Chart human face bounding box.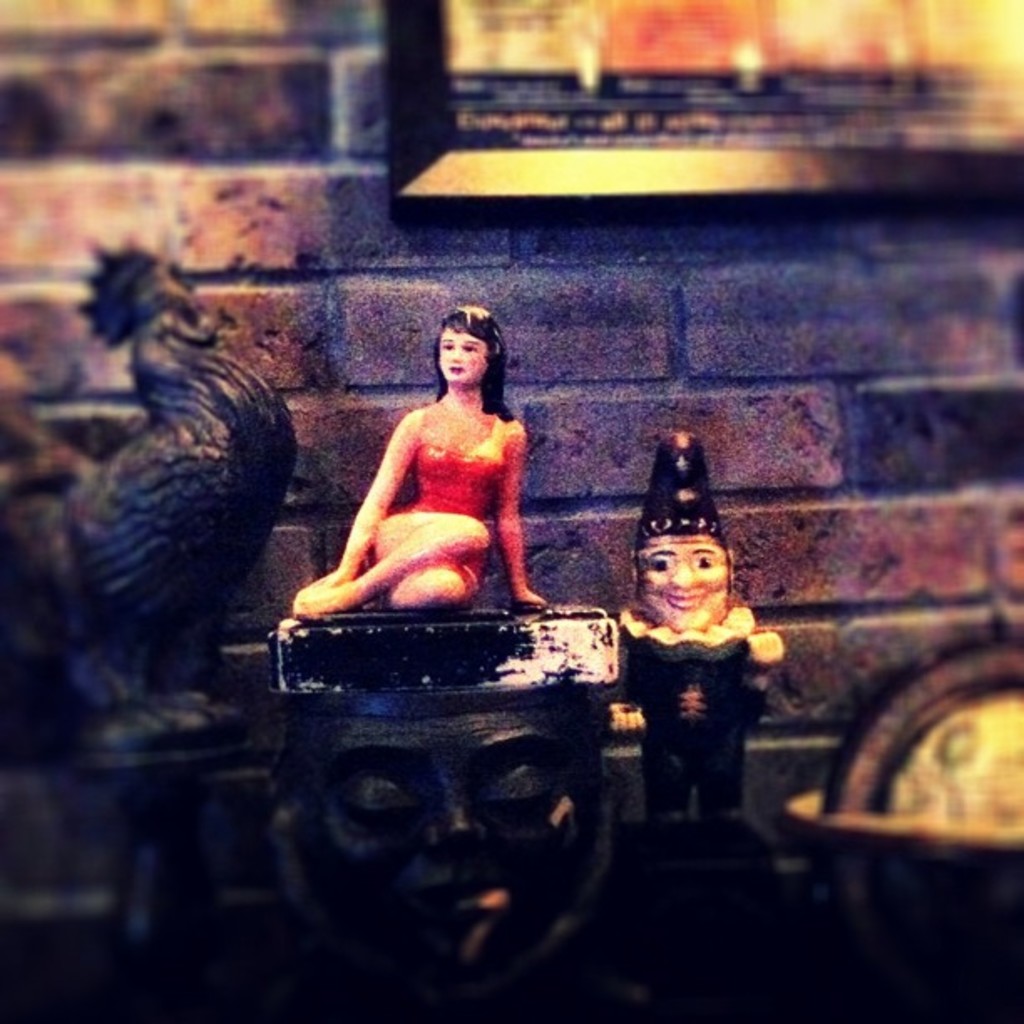
Charted: 294/659/611/969.
